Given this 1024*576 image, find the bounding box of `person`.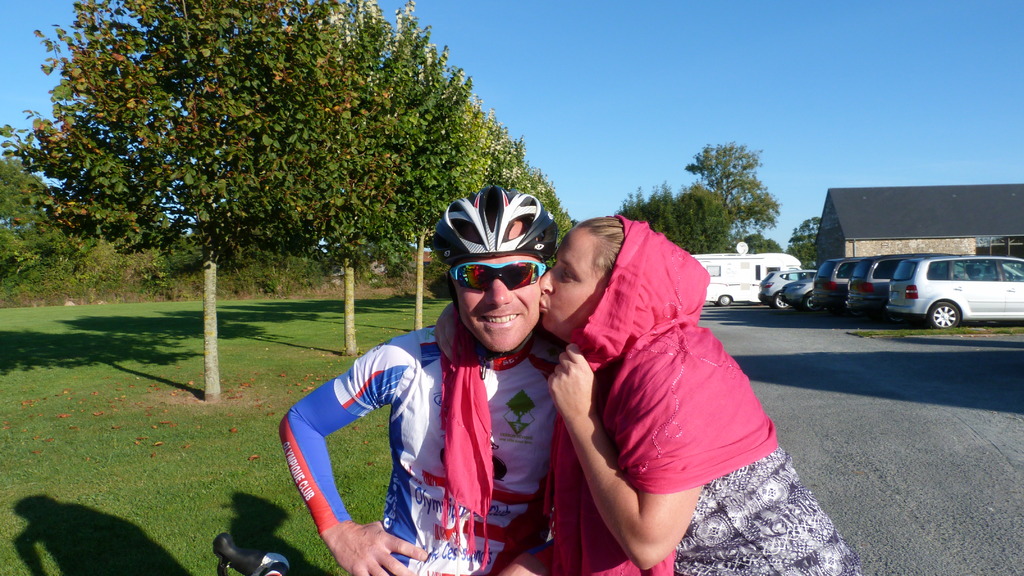
[left=538, top=209, right=860, bottom=575].
